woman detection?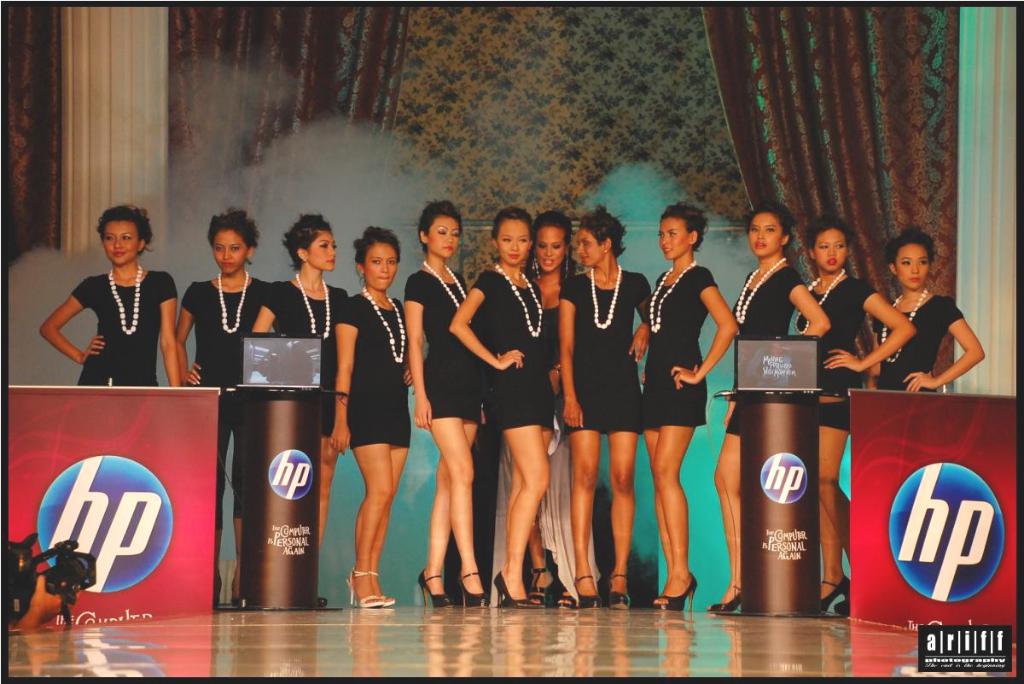
[x1=524, y1=204, x2=579, y2=603]
